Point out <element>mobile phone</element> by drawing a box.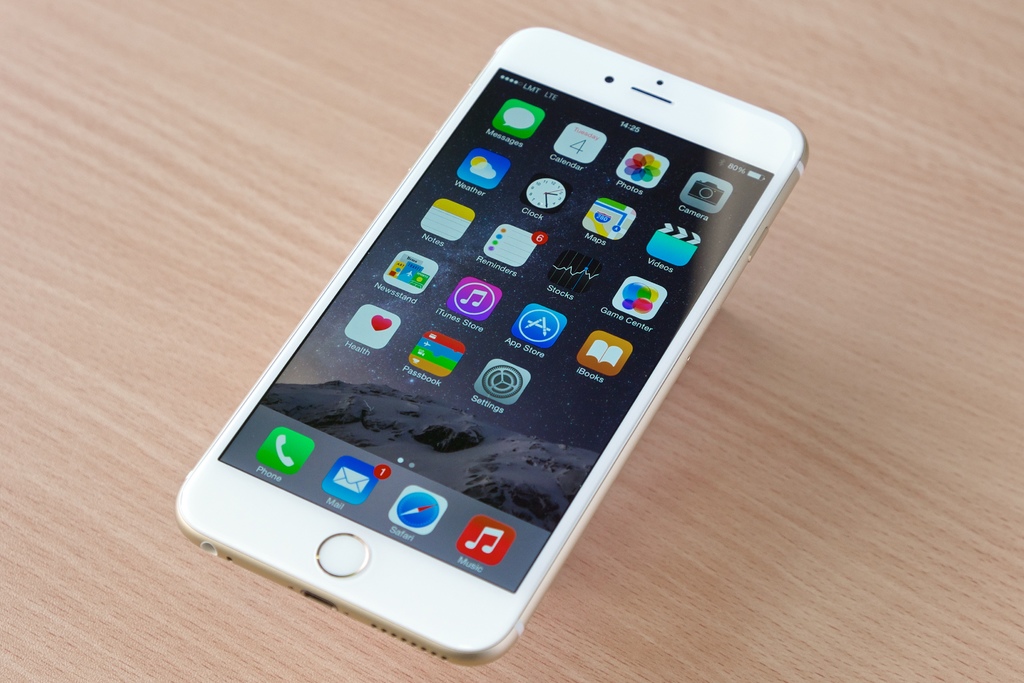
l=169, t=24, r=810, b=666.
